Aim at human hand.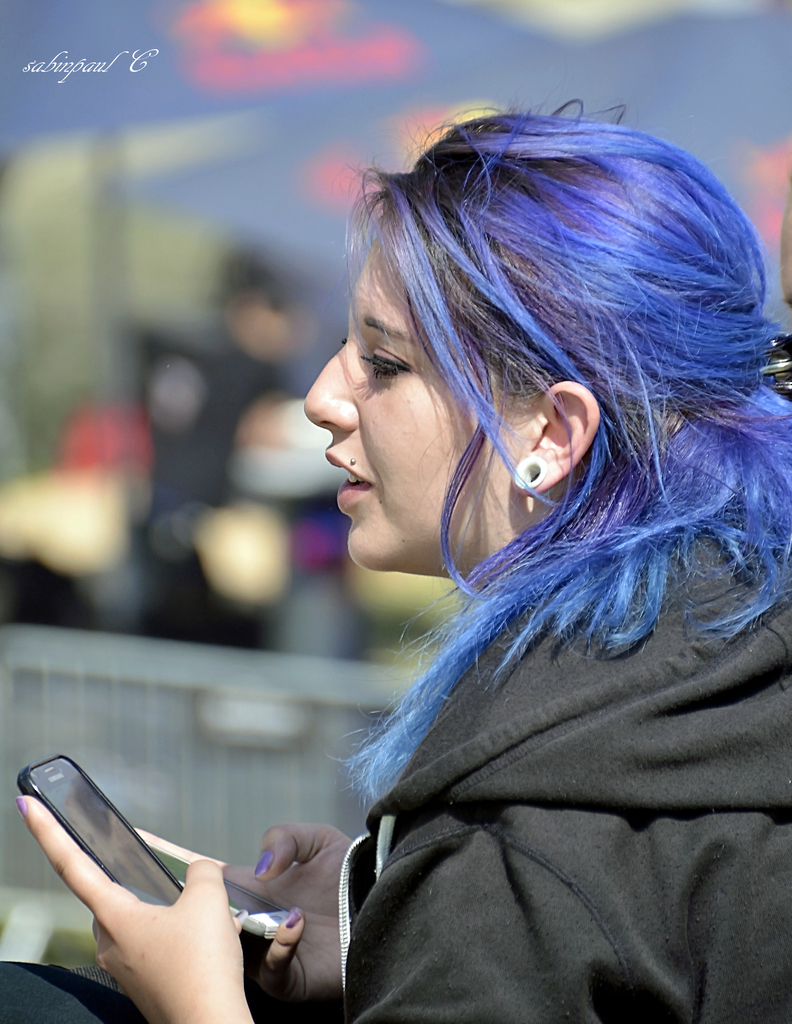
Aimed at 131:824:348:1019.
